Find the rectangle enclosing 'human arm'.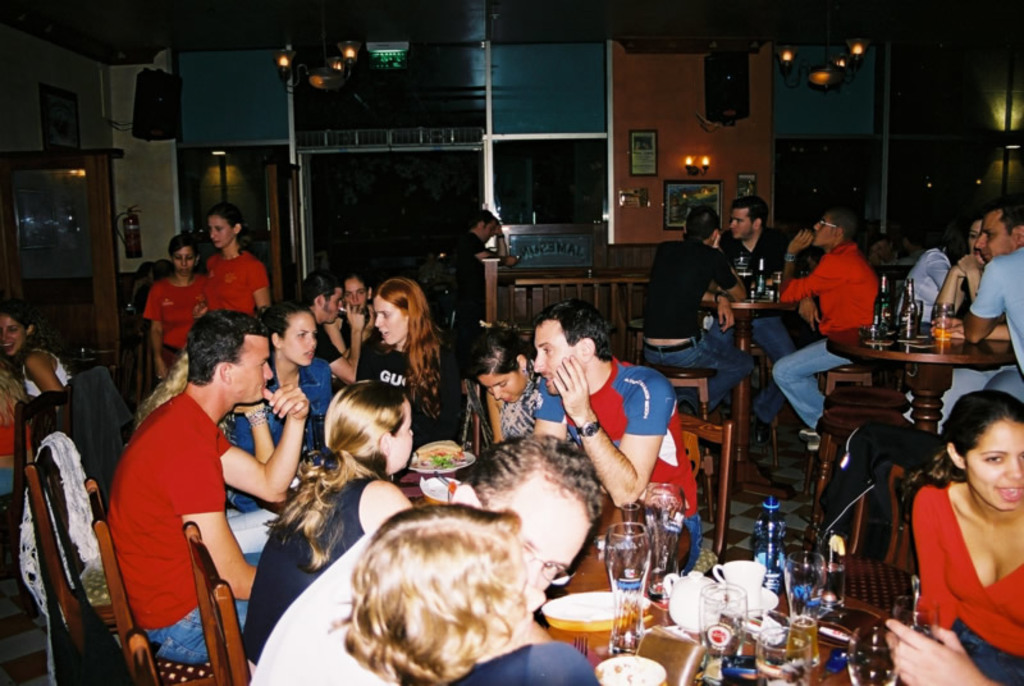
707, 251, 748, 306.
